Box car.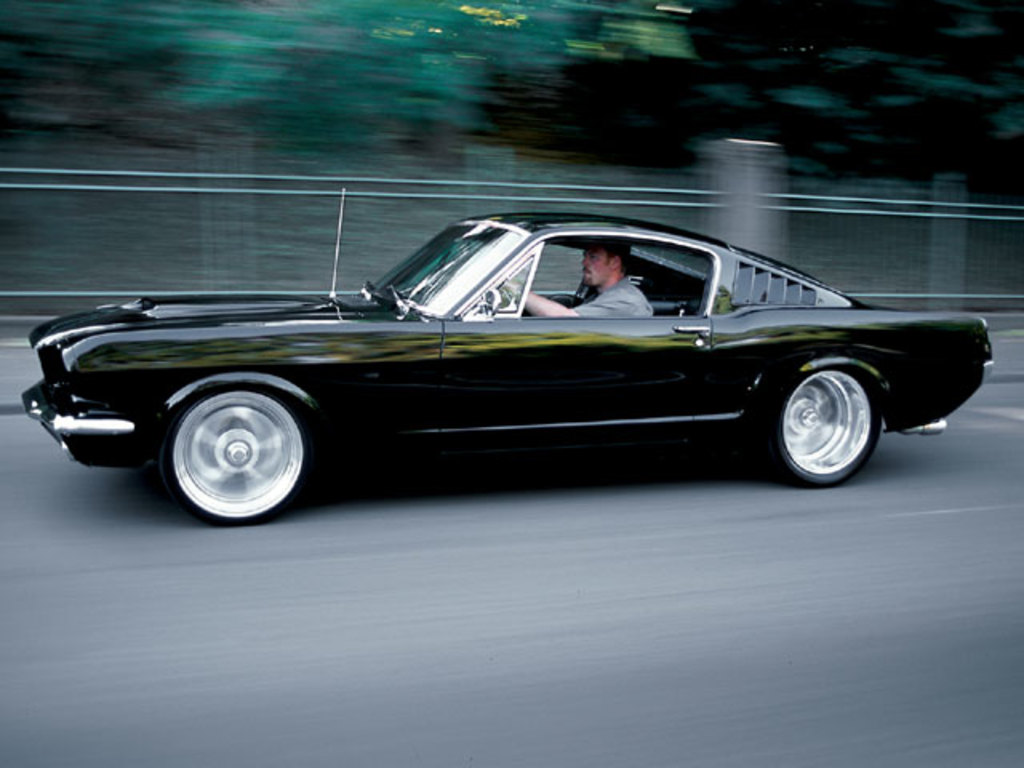
bbox=[19, 187, 984, 525].
